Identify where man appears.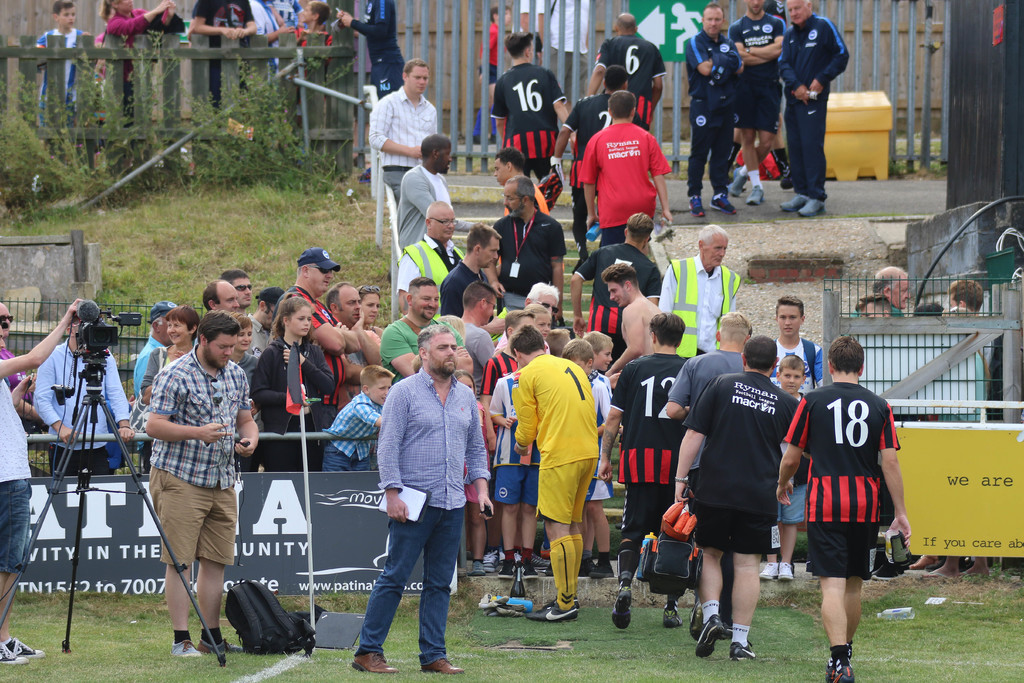
Appears at (x1=398, y1=129, x2=453, y2=247).
